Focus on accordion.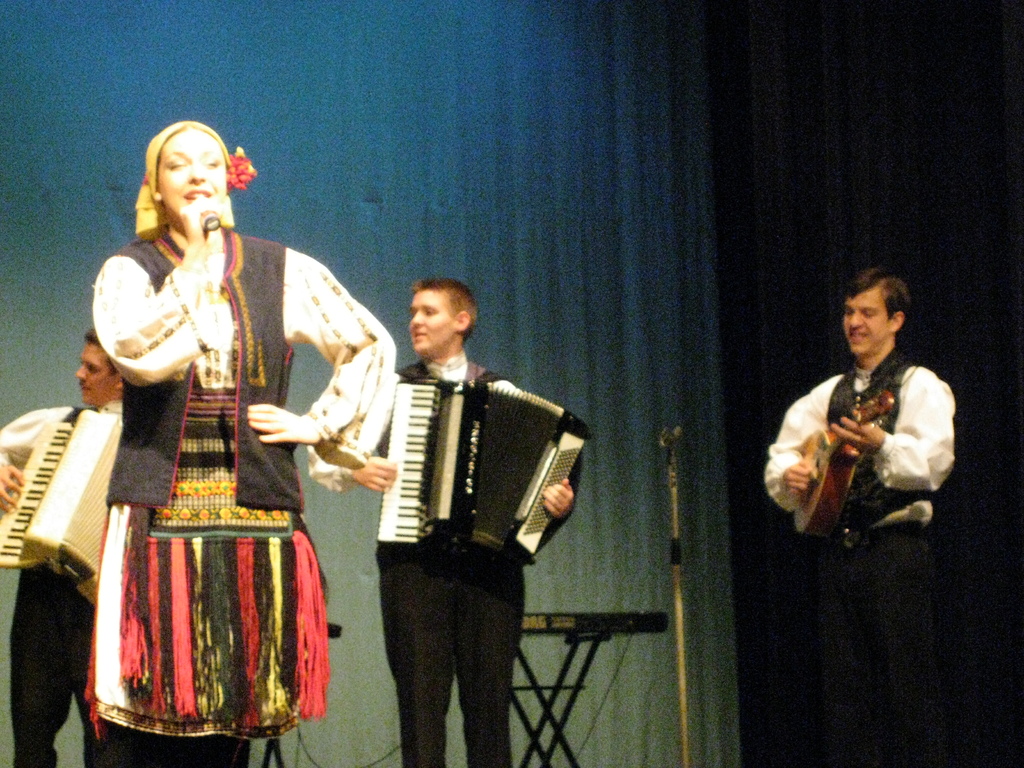
Focused at bbox(0, 414, 124, 605).
